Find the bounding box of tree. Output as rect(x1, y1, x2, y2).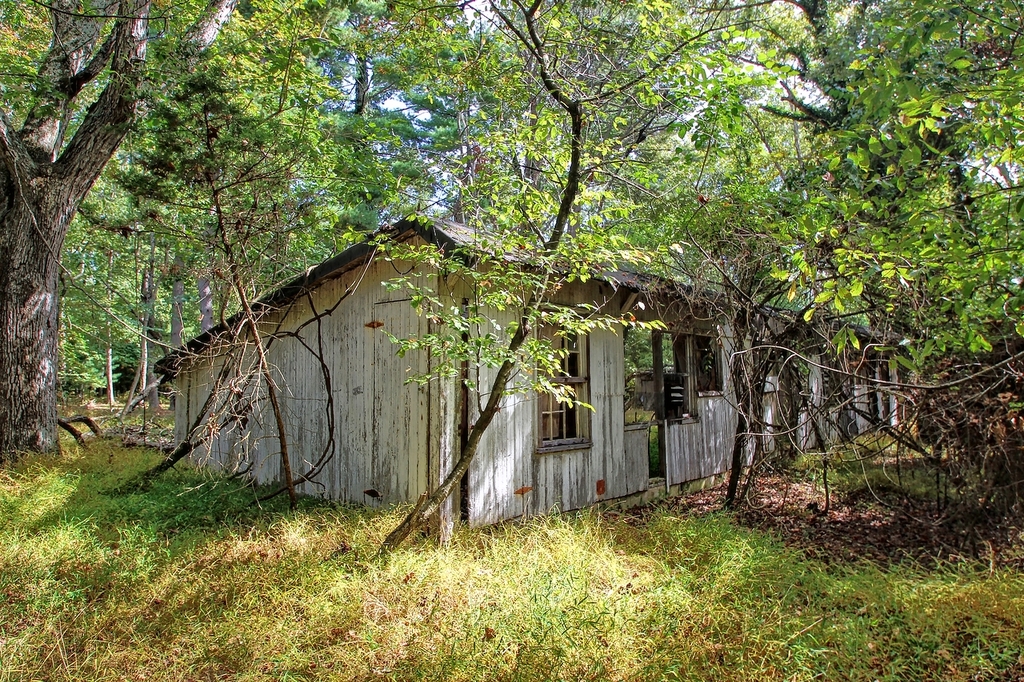
rect(0, 0, 425, 469).
